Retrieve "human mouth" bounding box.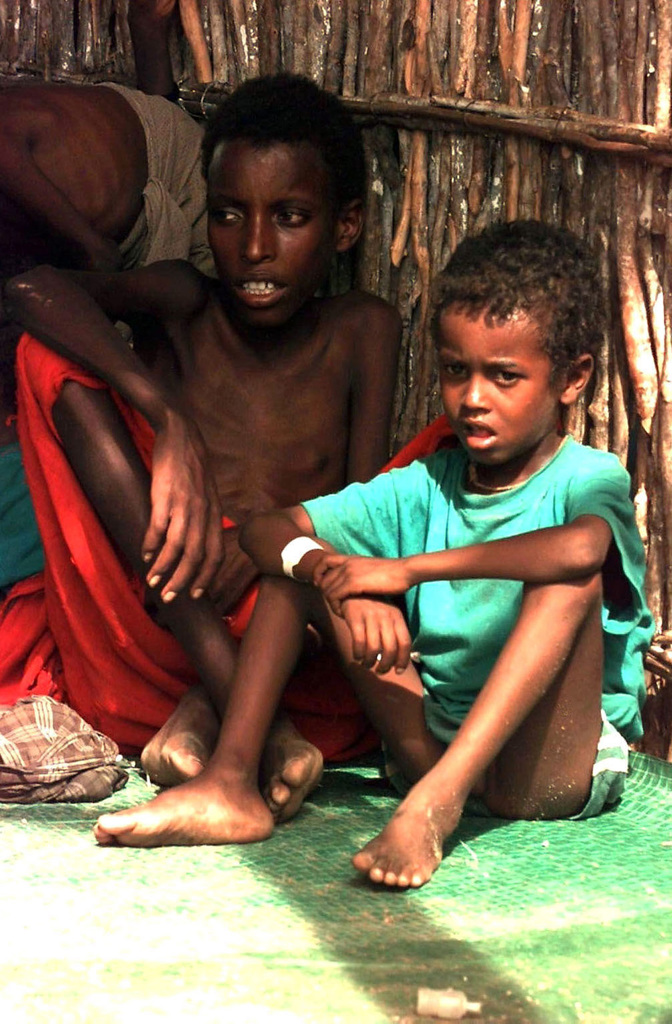
Bounding box: bbox=[459, 416, 499, 442].
